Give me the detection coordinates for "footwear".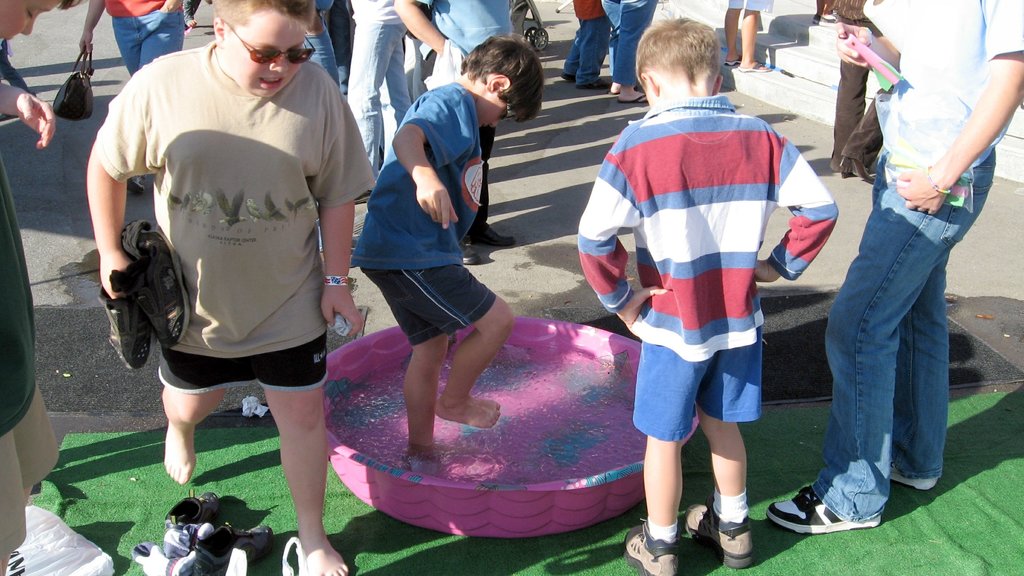
rect(765, 483, 884, 536).
